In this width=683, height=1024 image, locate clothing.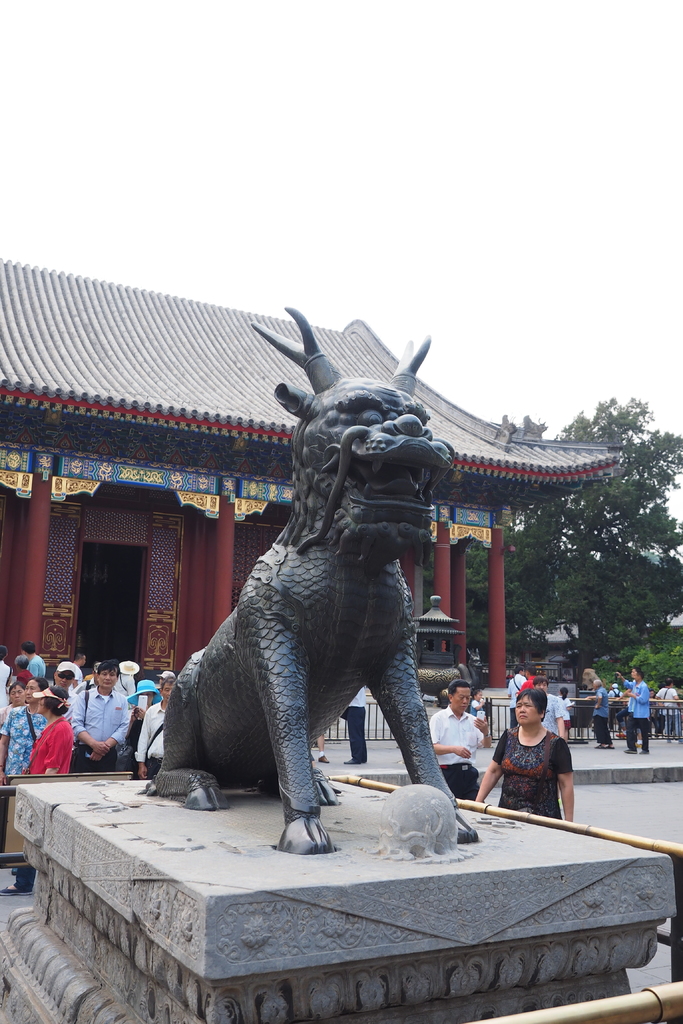
Bounding box: 629:679:652:753.
